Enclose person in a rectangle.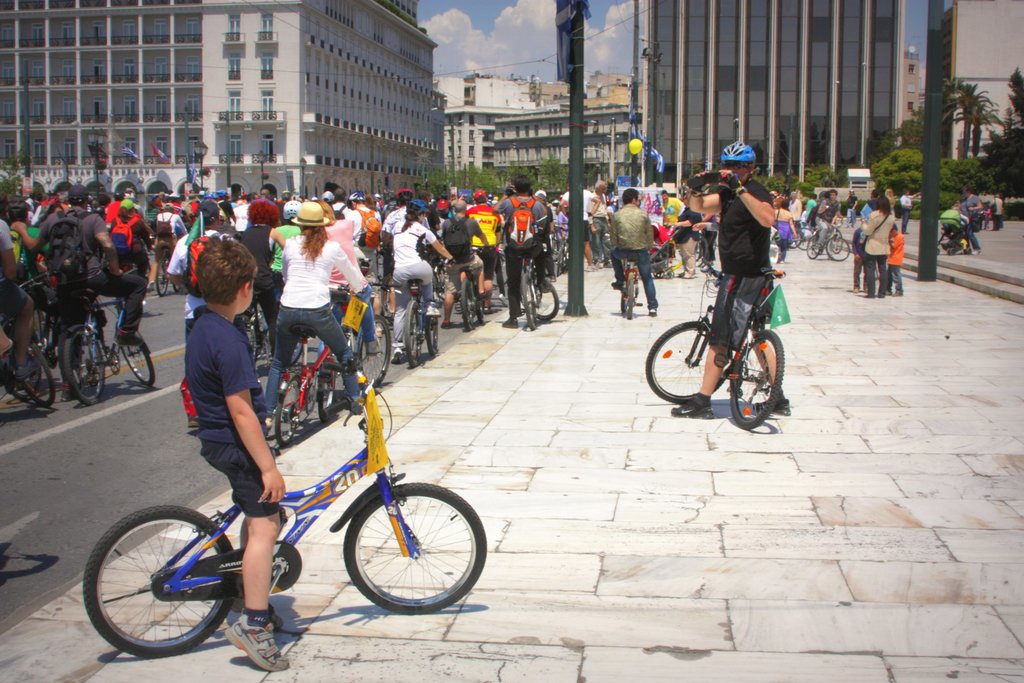
[852, 227, 879, 292].
